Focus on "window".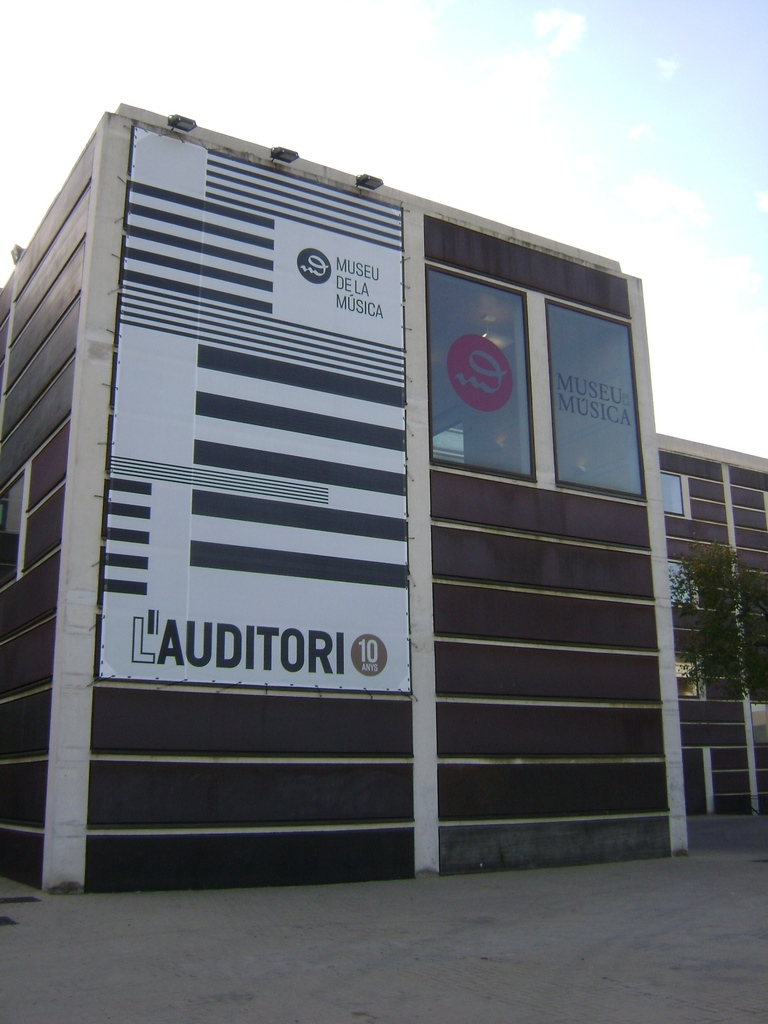
Focused at Rect(662, 554, 700, 606).
